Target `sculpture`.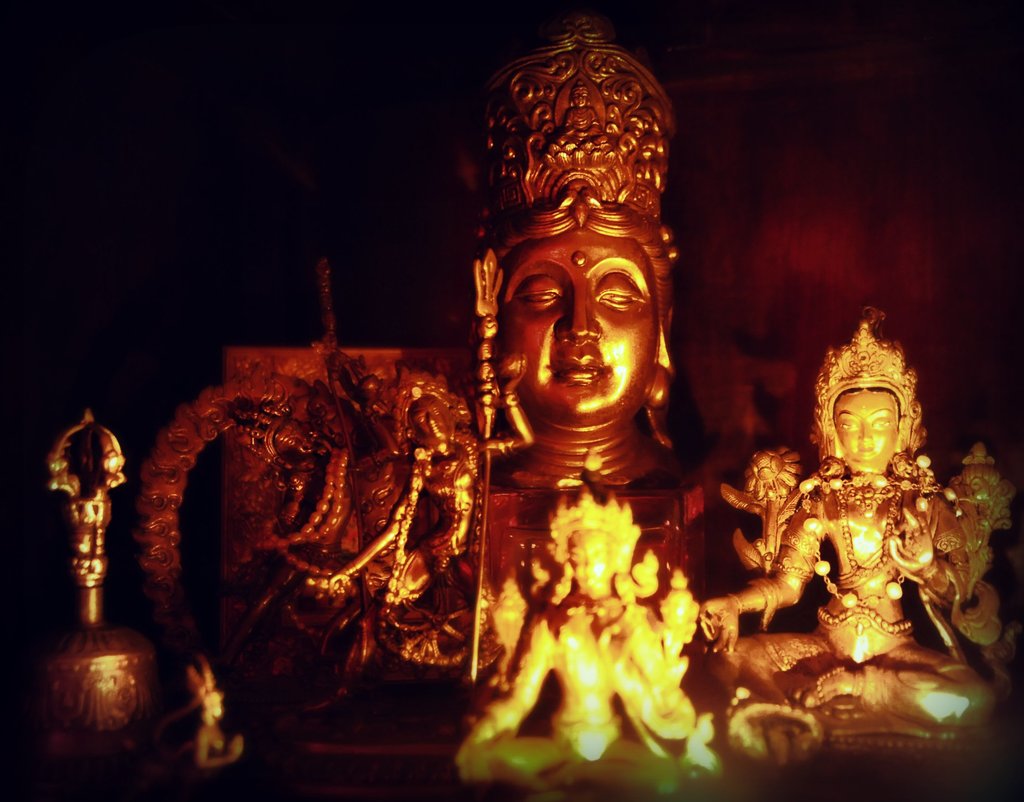
Target region: 451, 483, 725, 798.
